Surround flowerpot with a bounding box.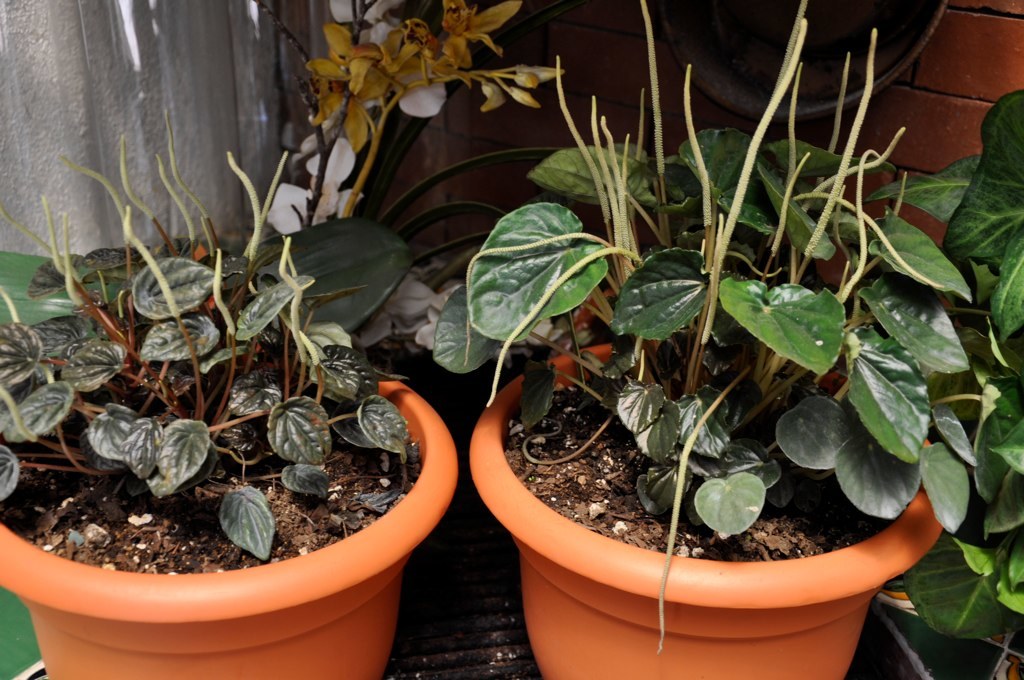
<box>0,376,457,679</box>.
